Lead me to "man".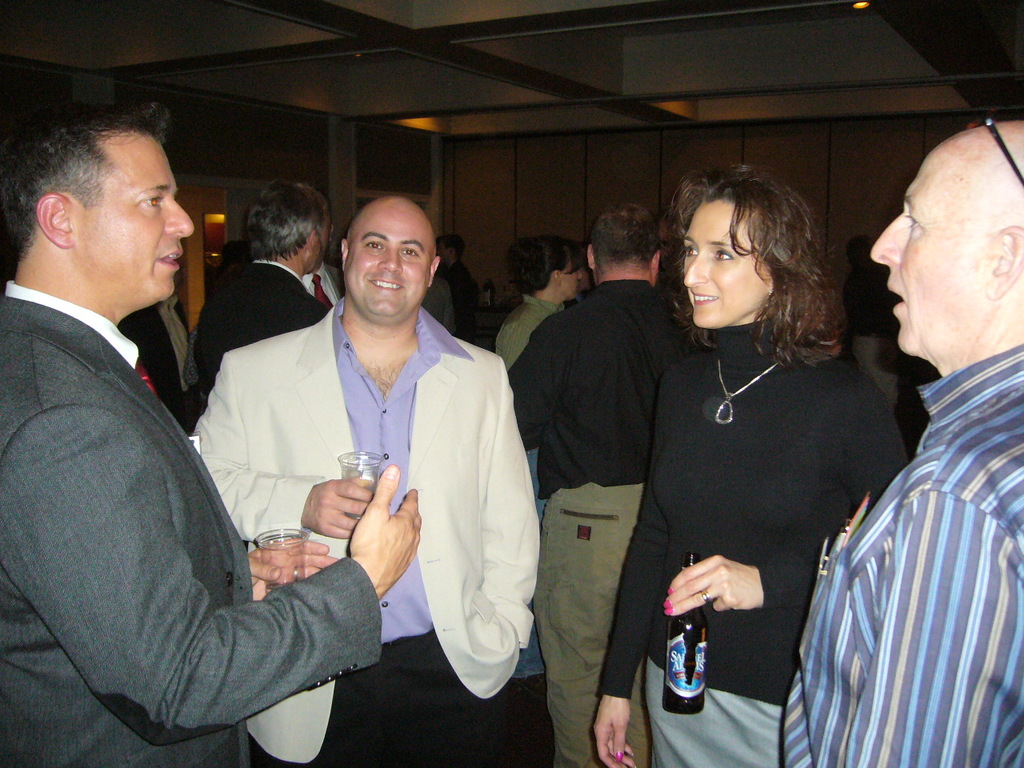
Lead to box=[475, 232, 575, 376].
